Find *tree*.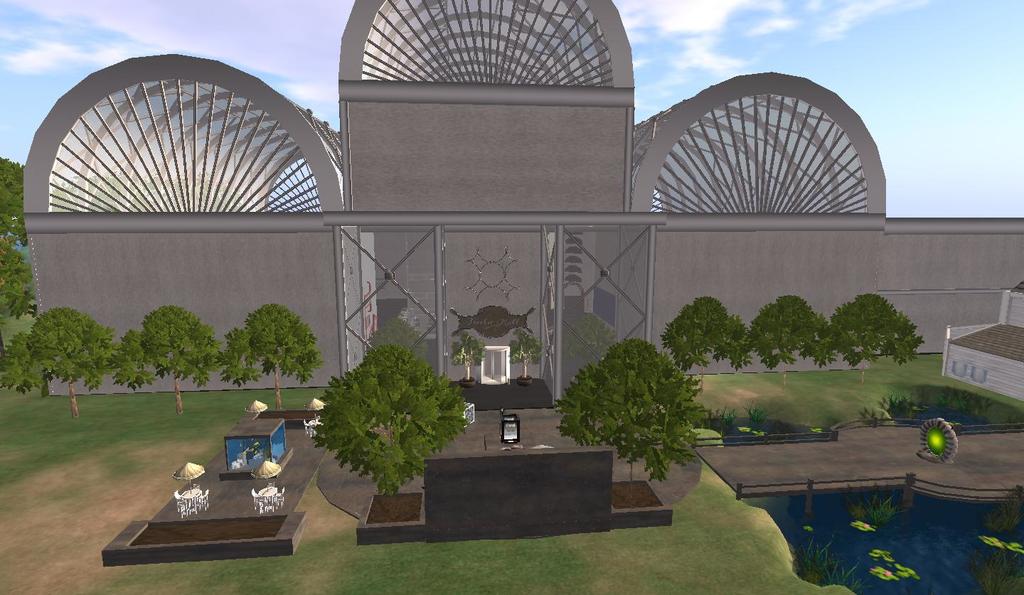
214:309:309:422.
